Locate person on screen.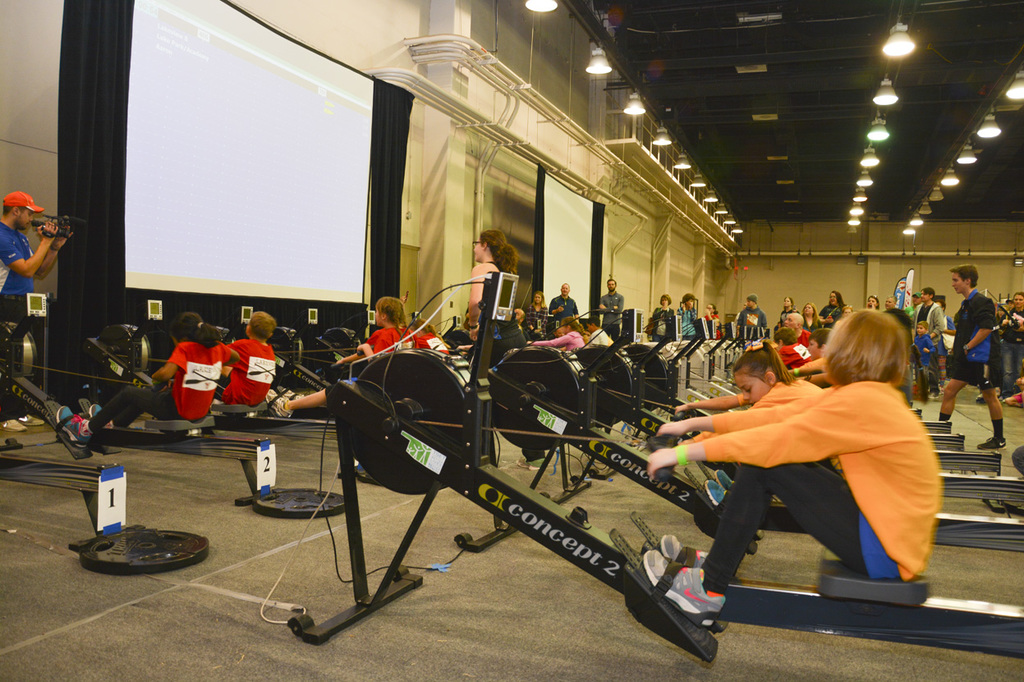
On screen at locate(907, 291, 921, 315).
